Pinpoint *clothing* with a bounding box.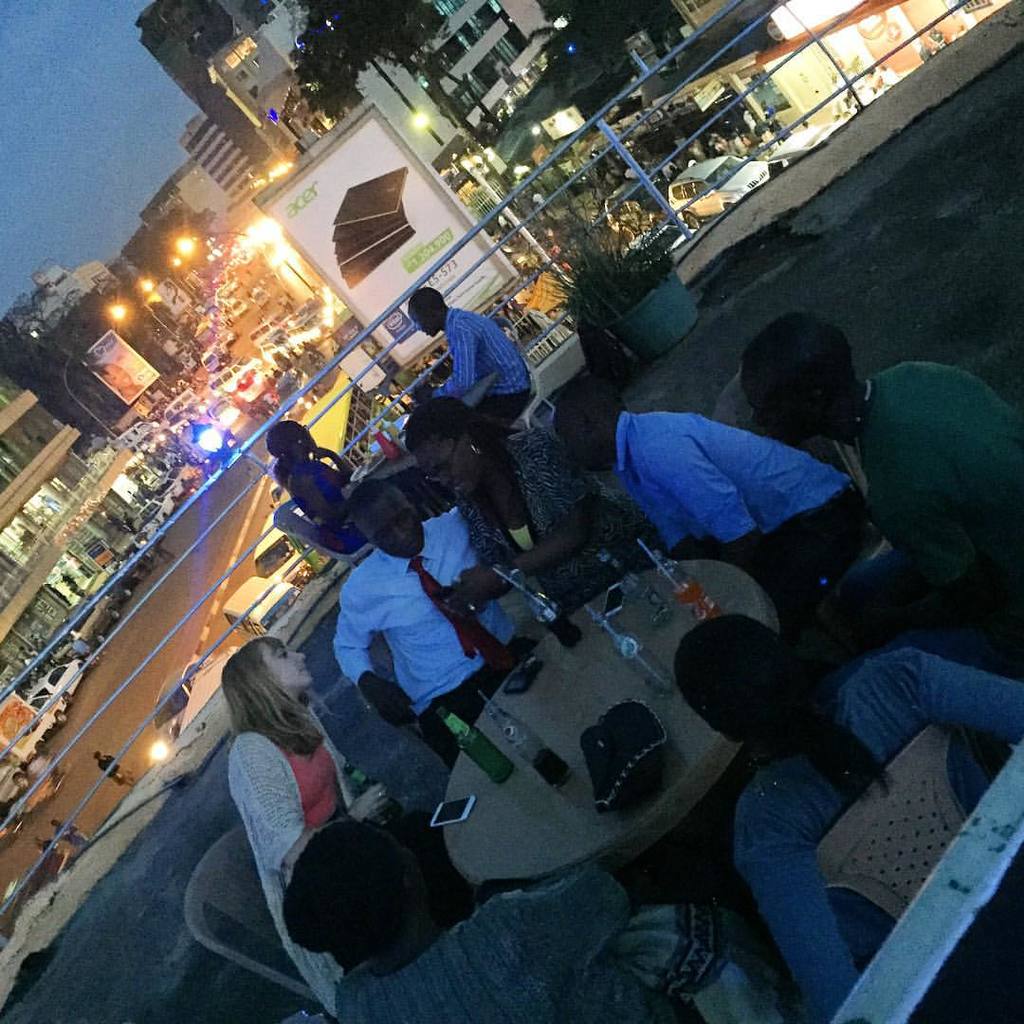
bbox=[920, 46, 931, 63].
